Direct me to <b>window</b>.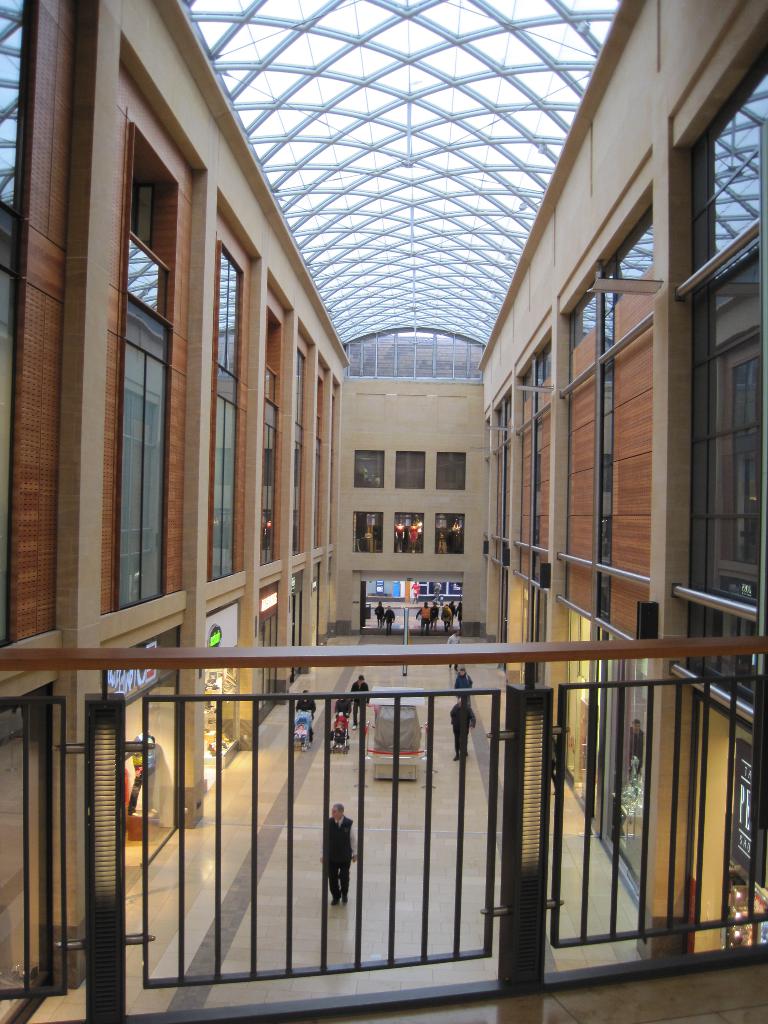
Direction: rect(394, 449, 426, 488).
